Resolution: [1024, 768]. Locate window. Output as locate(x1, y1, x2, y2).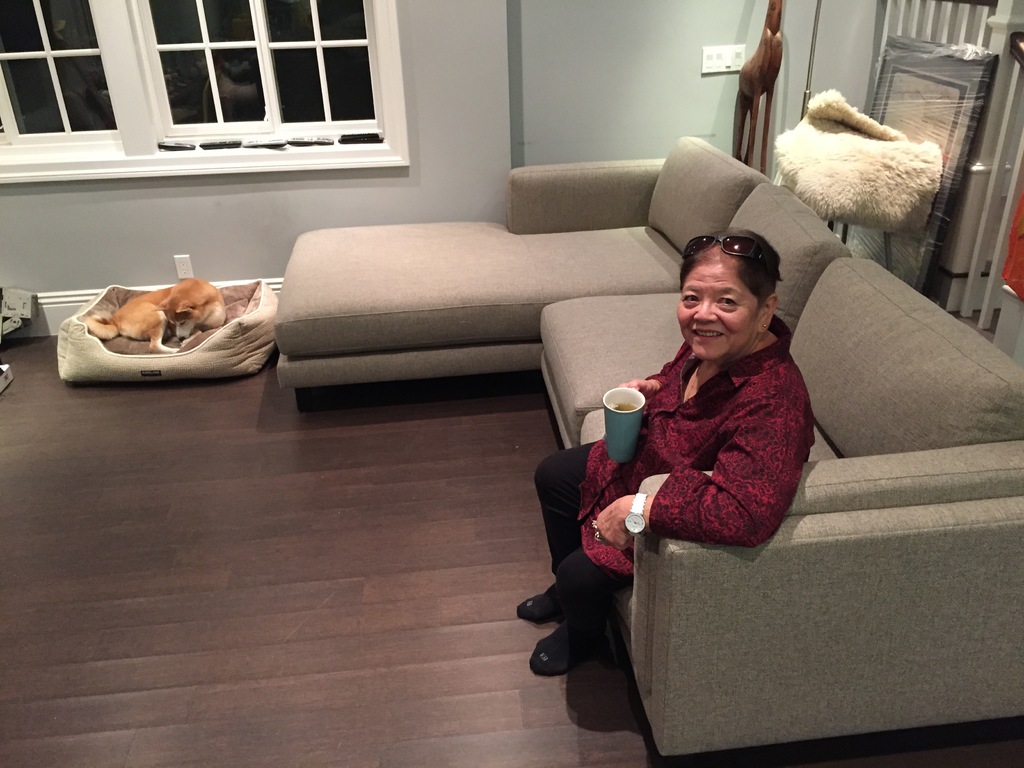
locate(19, 11, 101, 136).
